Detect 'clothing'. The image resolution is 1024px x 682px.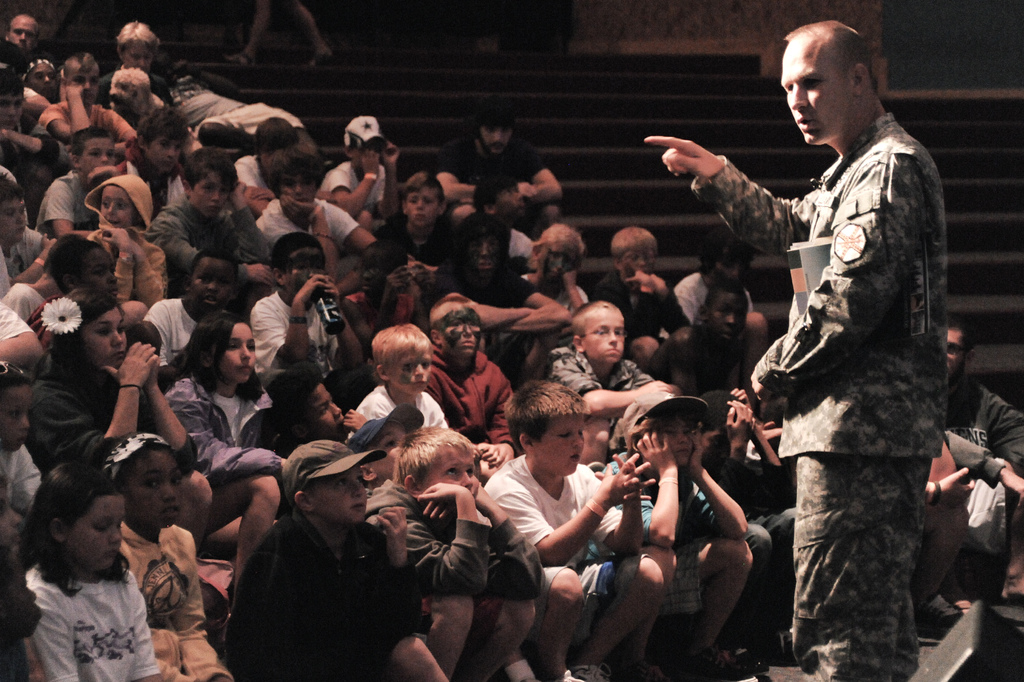
{"x1": 36, "y1": 165, "x2": 163, "y2": 297}.
